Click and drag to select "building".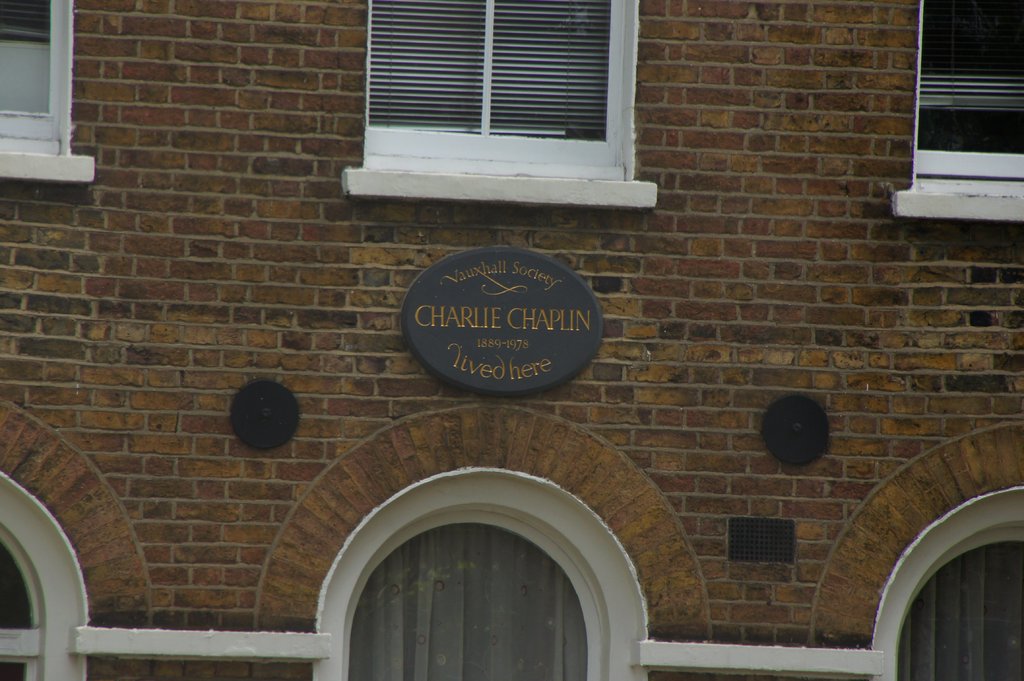
Selection: 0:0:1023:680.
